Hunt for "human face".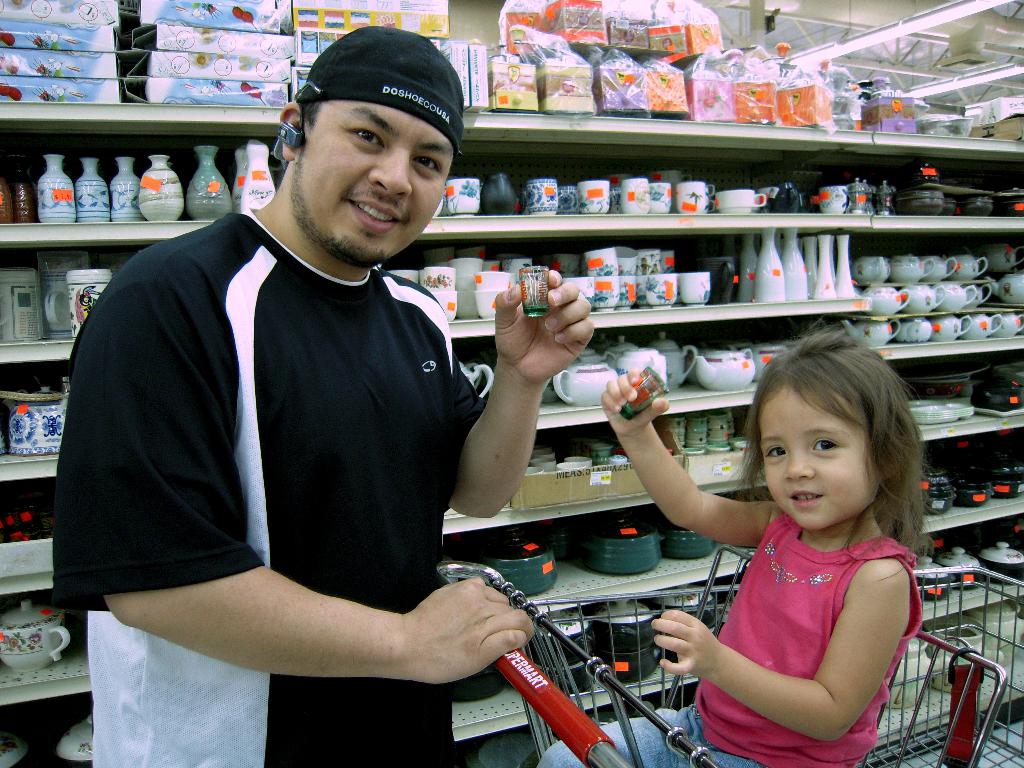
Hunted down at 301, 106, 449, 265.
